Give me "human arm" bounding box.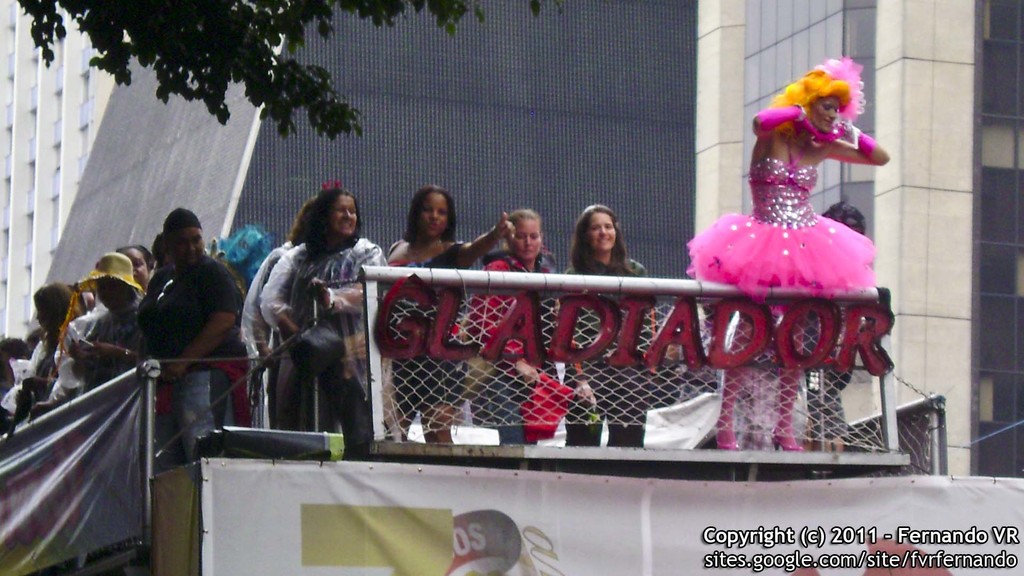
l=73, t=317, r=88, b=351.
